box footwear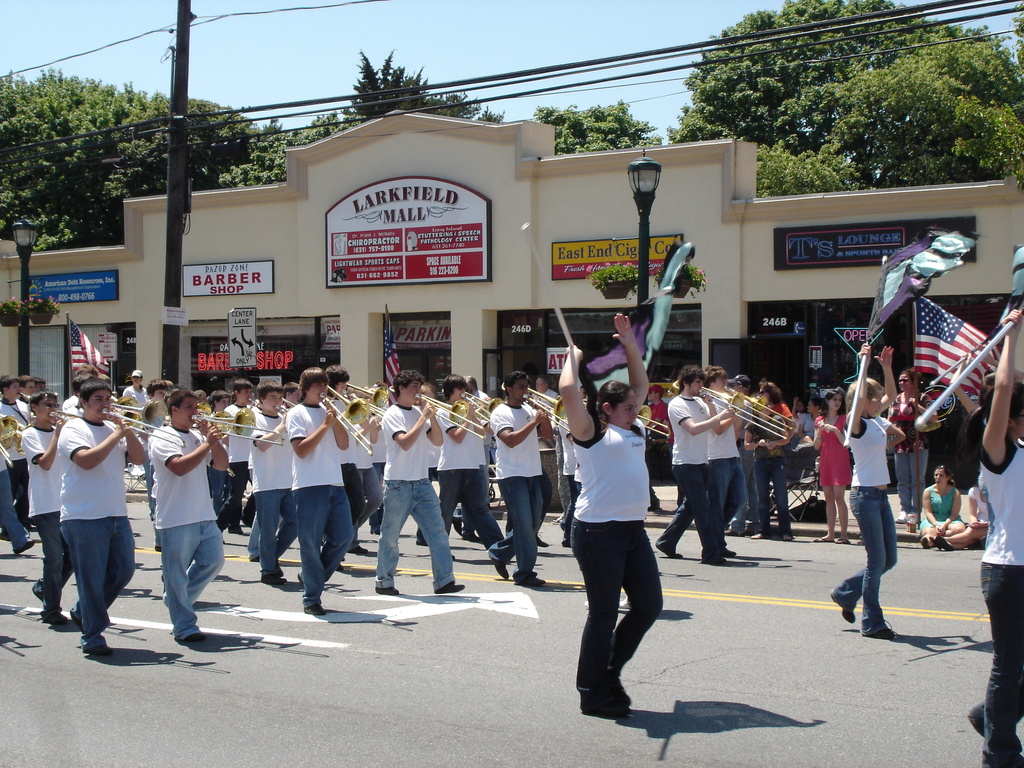
bbox=[13, 538, 33, 557]
